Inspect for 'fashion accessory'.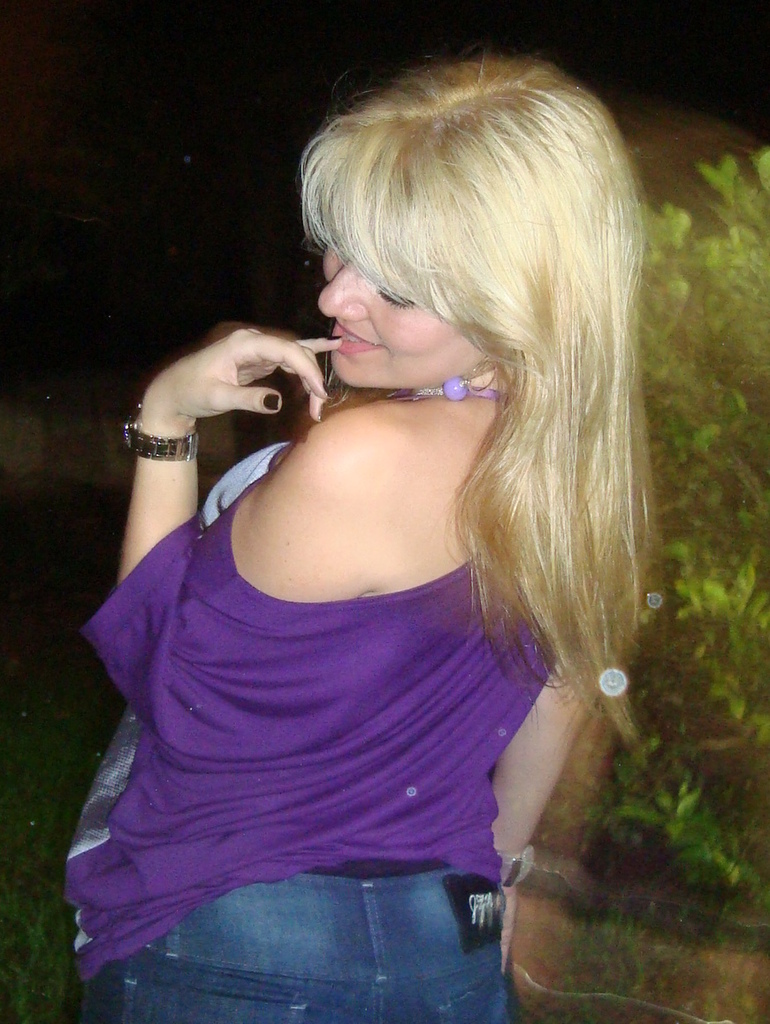
Inspection: {"left": 119, "top": 403, "right": 201, "bottom": 463}.
